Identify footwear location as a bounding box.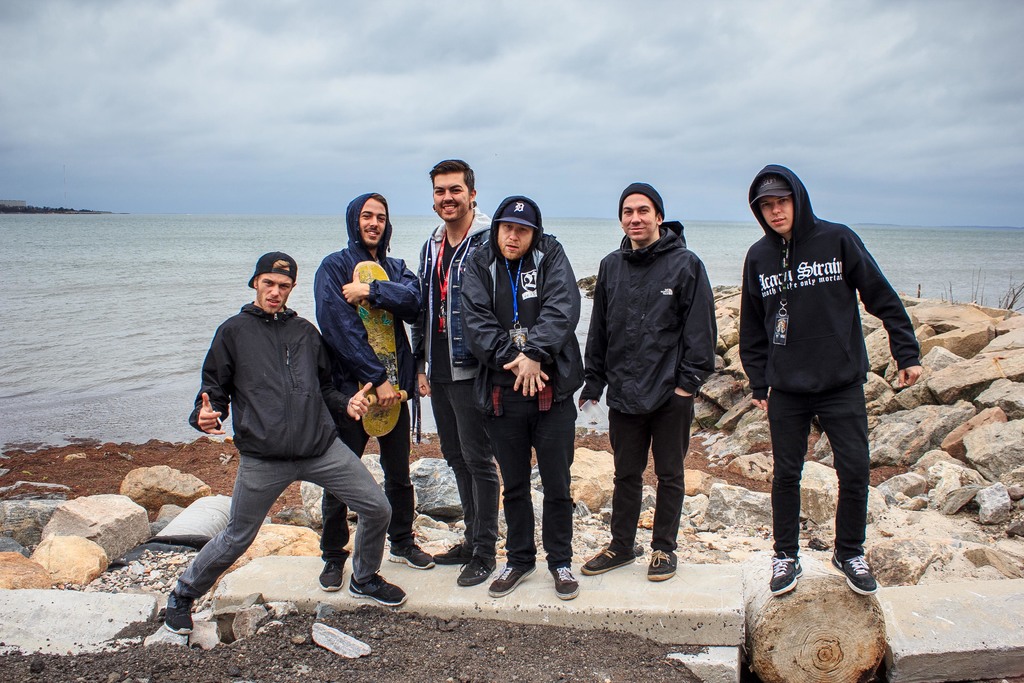
(832, 544, 875, 598).
